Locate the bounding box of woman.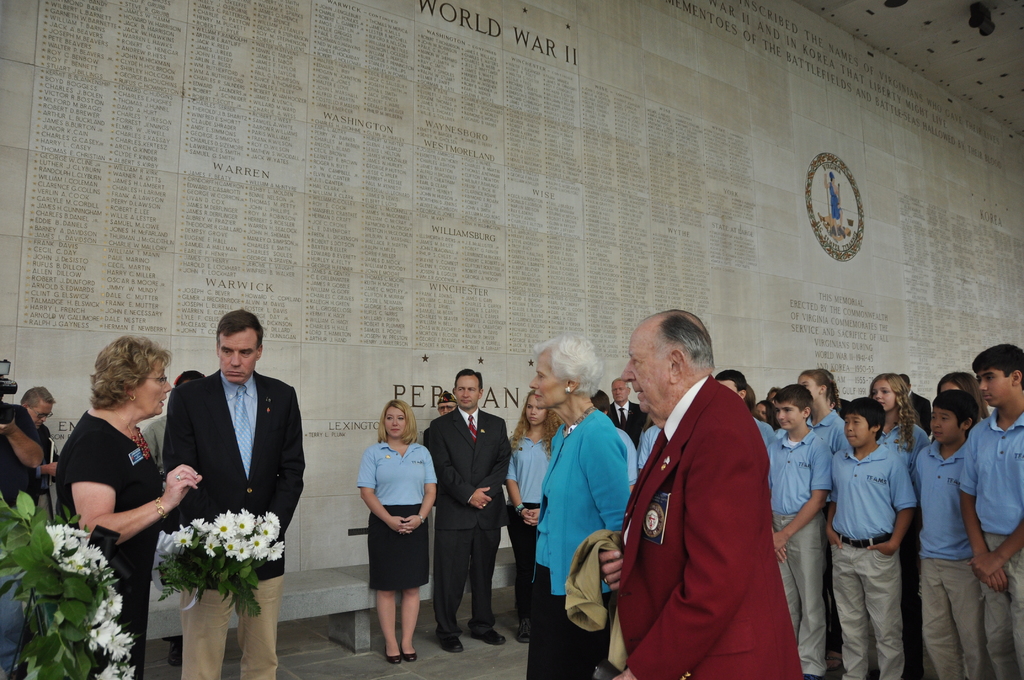
Bounding box: <bbox>360, 398, 438, 665</bbox>.
